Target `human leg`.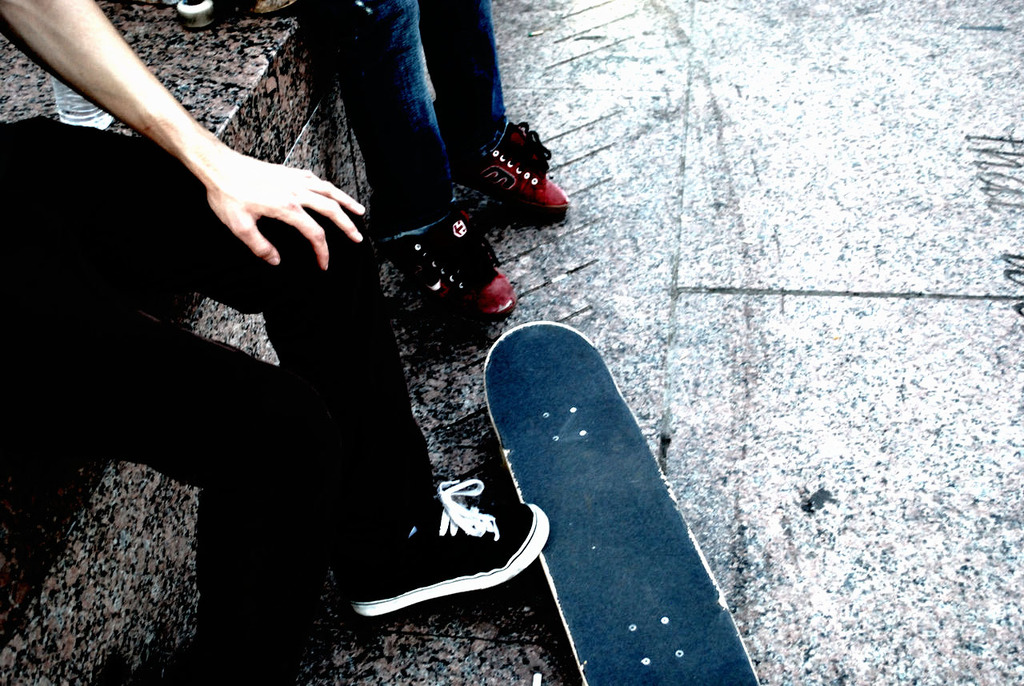
Target region: rect(426, 3, 565, 214).
